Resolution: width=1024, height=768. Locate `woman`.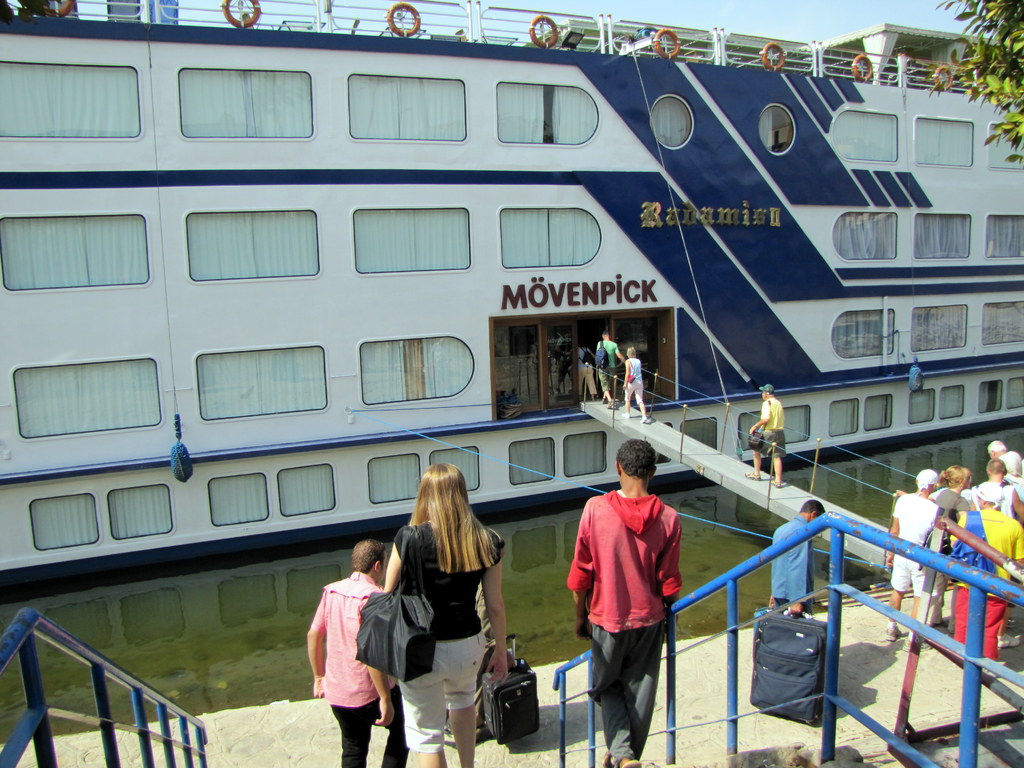
select_region(374, 468, 509, 759).
